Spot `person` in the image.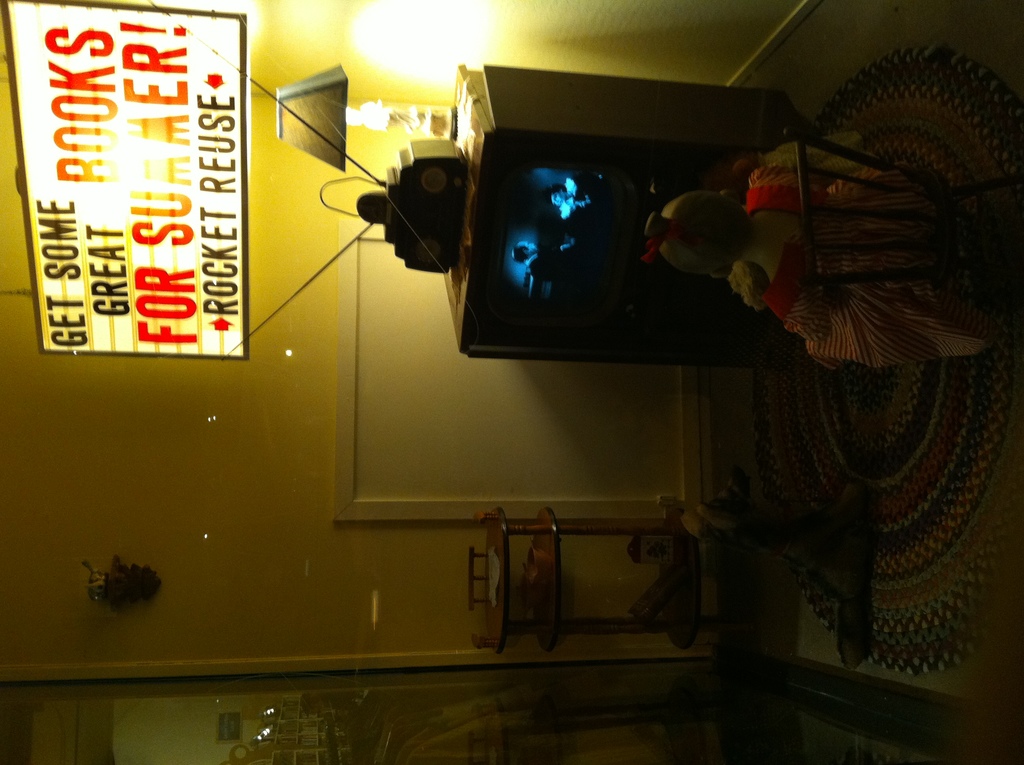
`person` found at <box>643,141,982,369</box>.
